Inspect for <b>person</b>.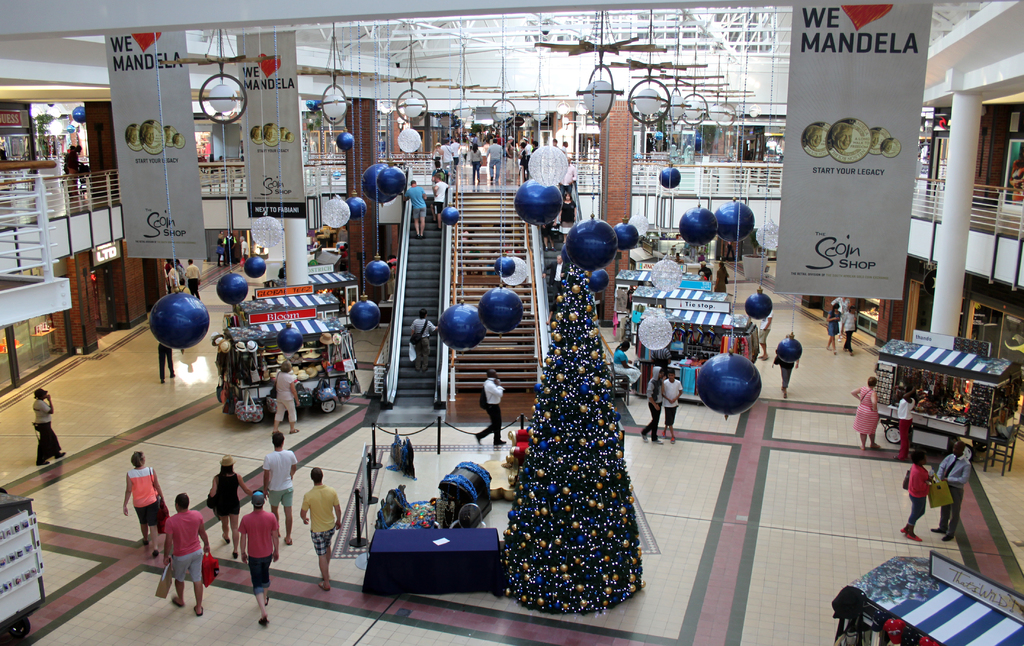
Inspection: [145,487,203,621].
